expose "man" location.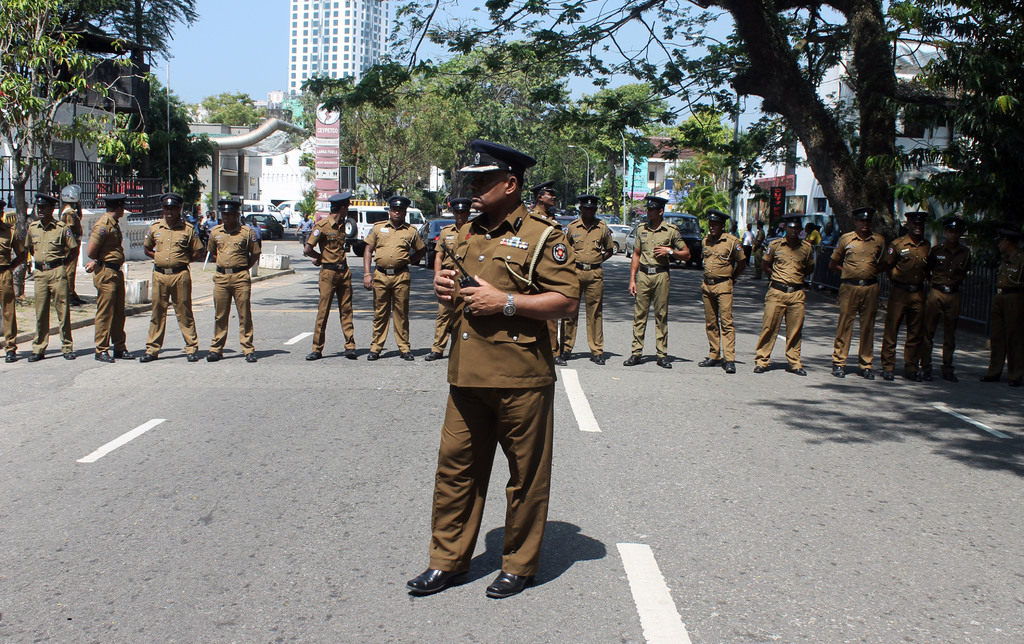
Exposed at 776:221:788:243.
